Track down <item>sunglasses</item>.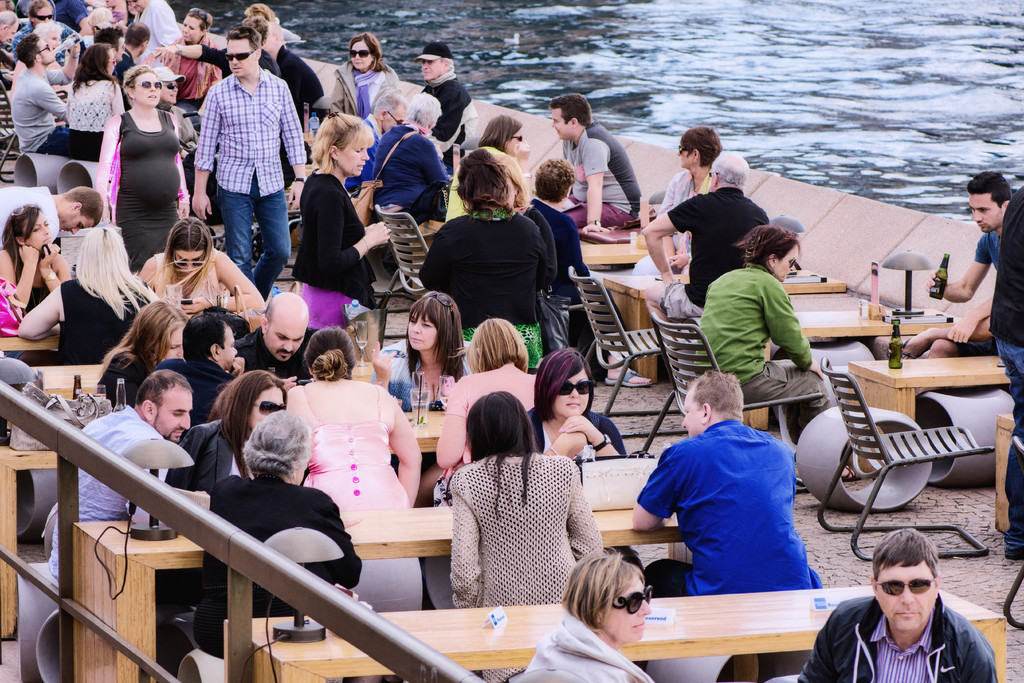
Tracked to x1=225 y1=50 x2=255 y2=62.
